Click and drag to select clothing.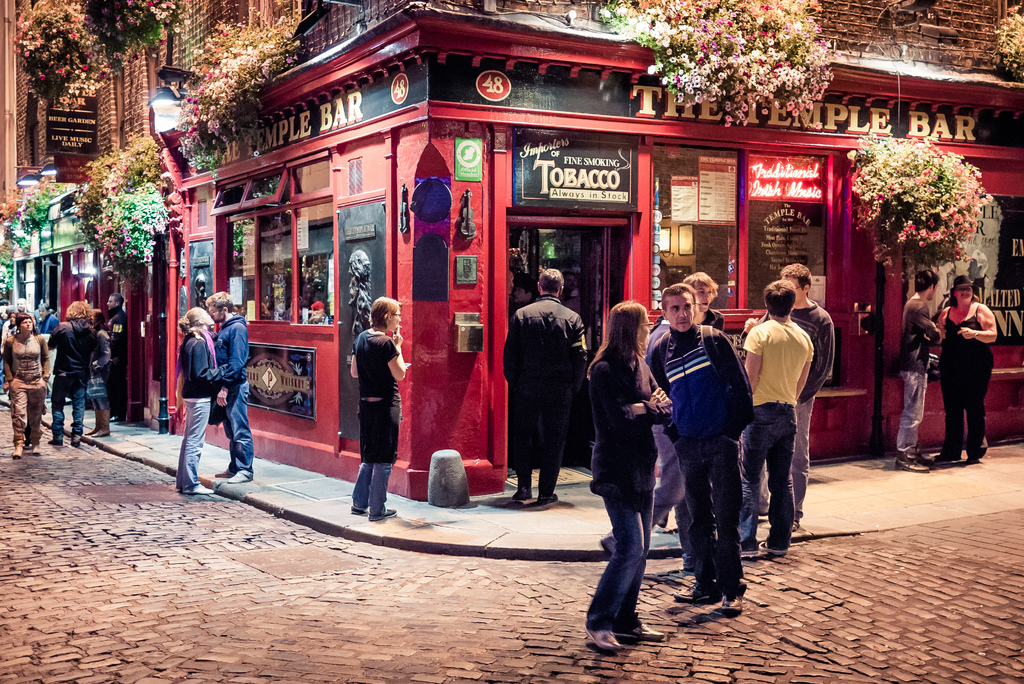
Selection: left=589, top=348, right=673, bottom=631.
